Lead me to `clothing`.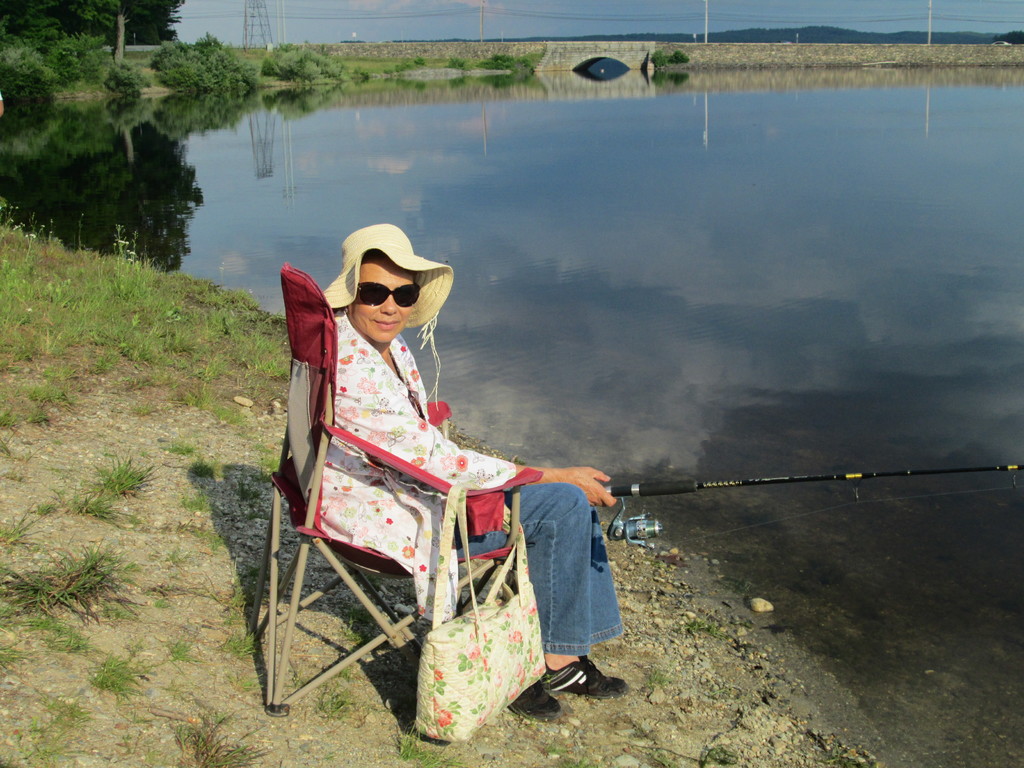
Lead to [256,257,595,692].
